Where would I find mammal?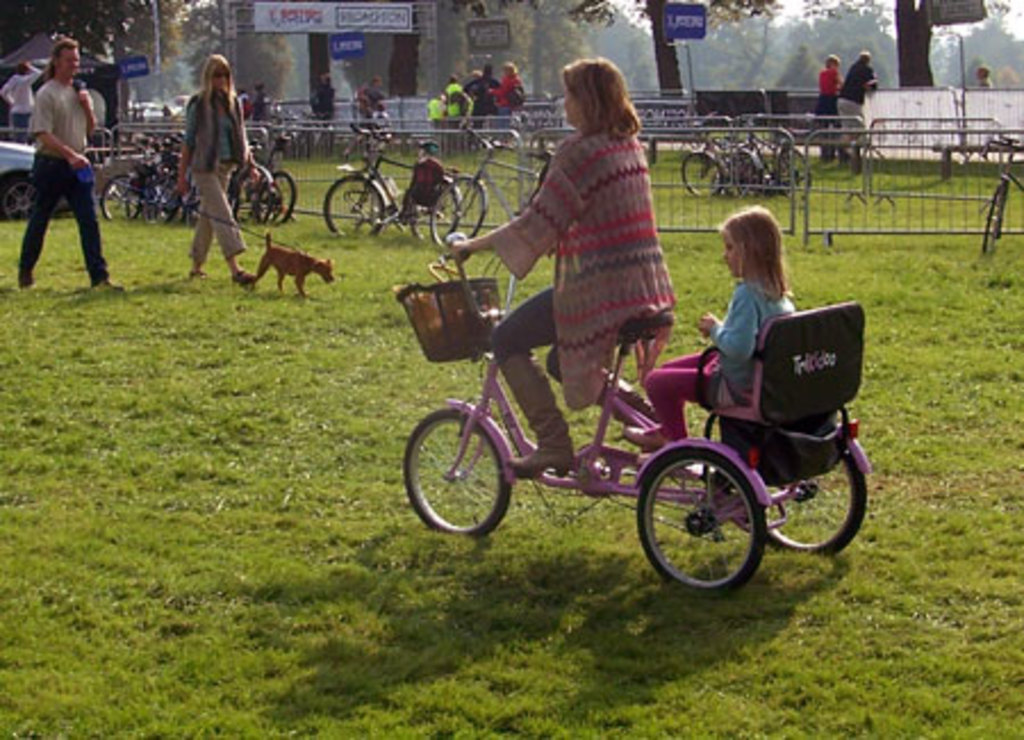
At [241, 232, 337, 294].
